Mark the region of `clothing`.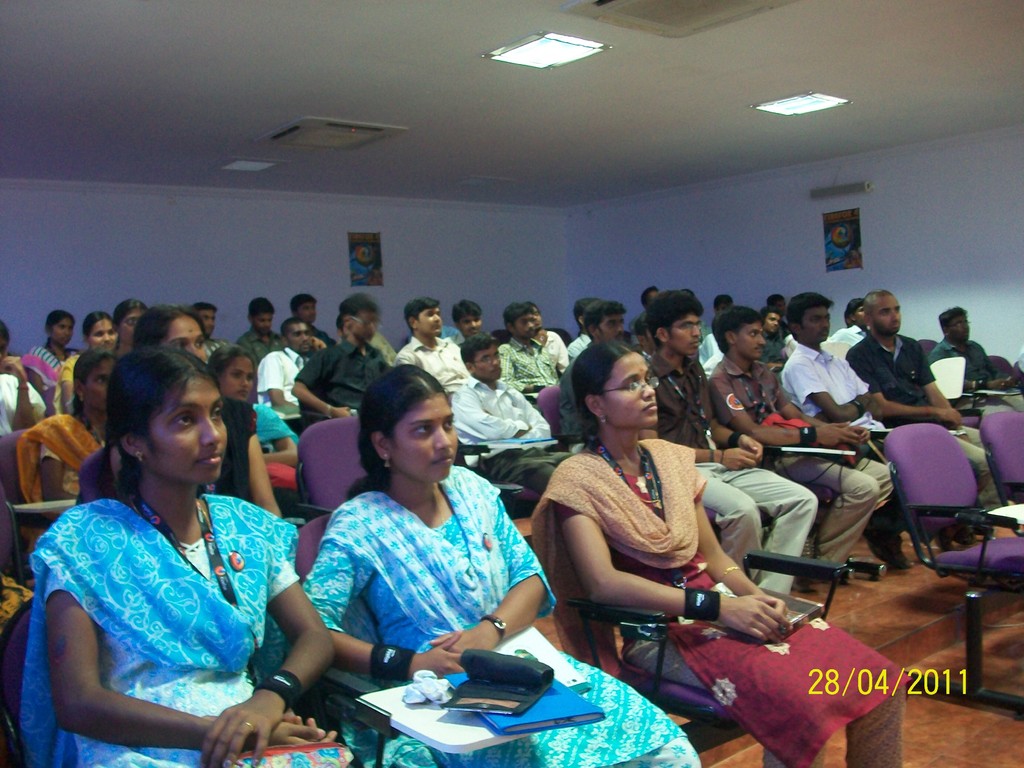
Region: locate(25, 482, 426, 767).
